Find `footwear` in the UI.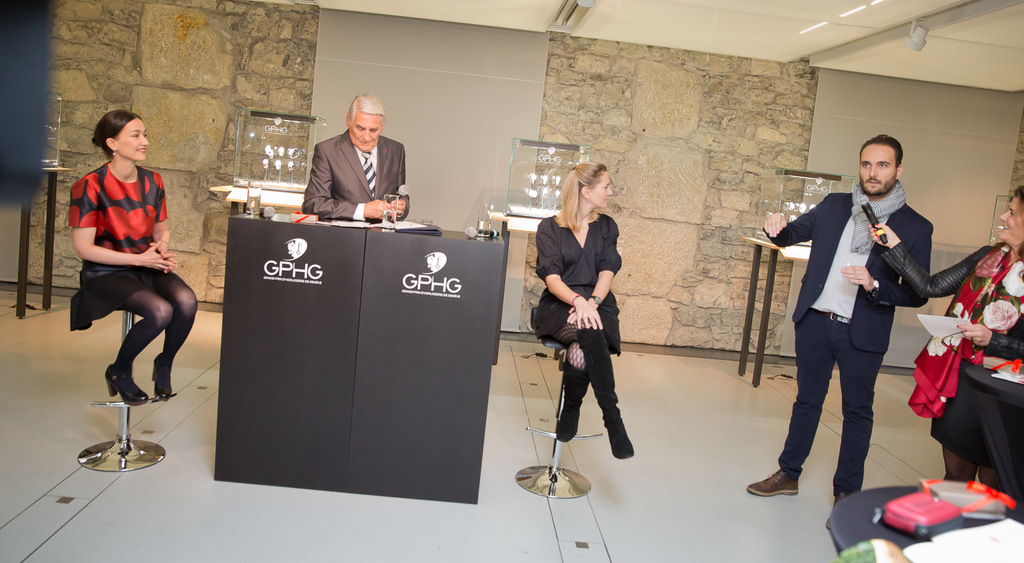
UI element at crop(556, 400, 578, 439).
